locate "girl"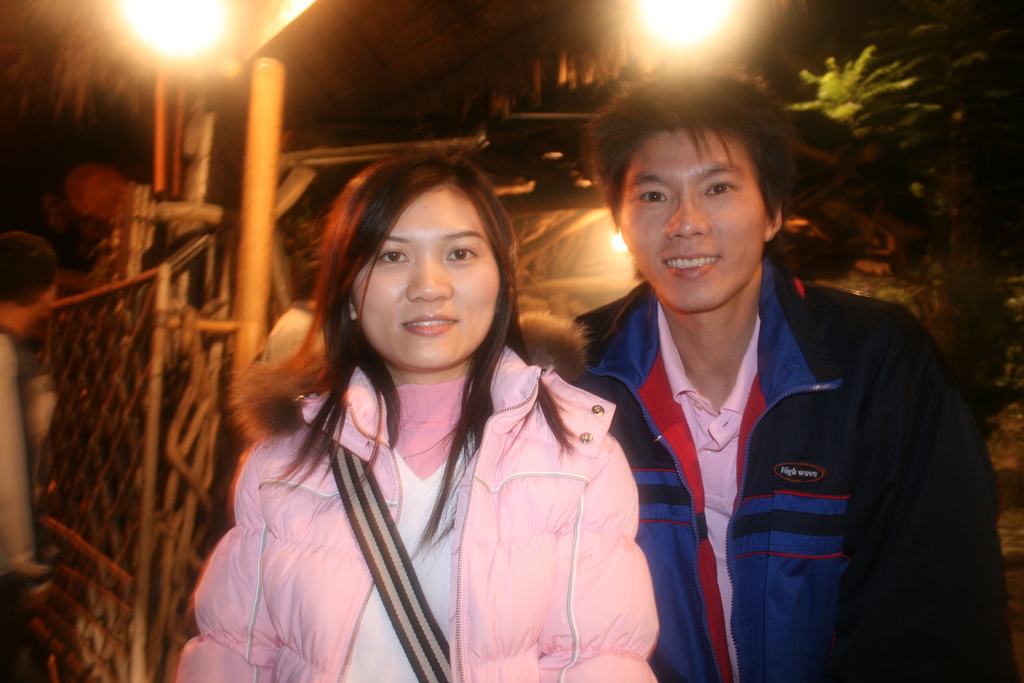
locate(177, 144, 642, 679)
